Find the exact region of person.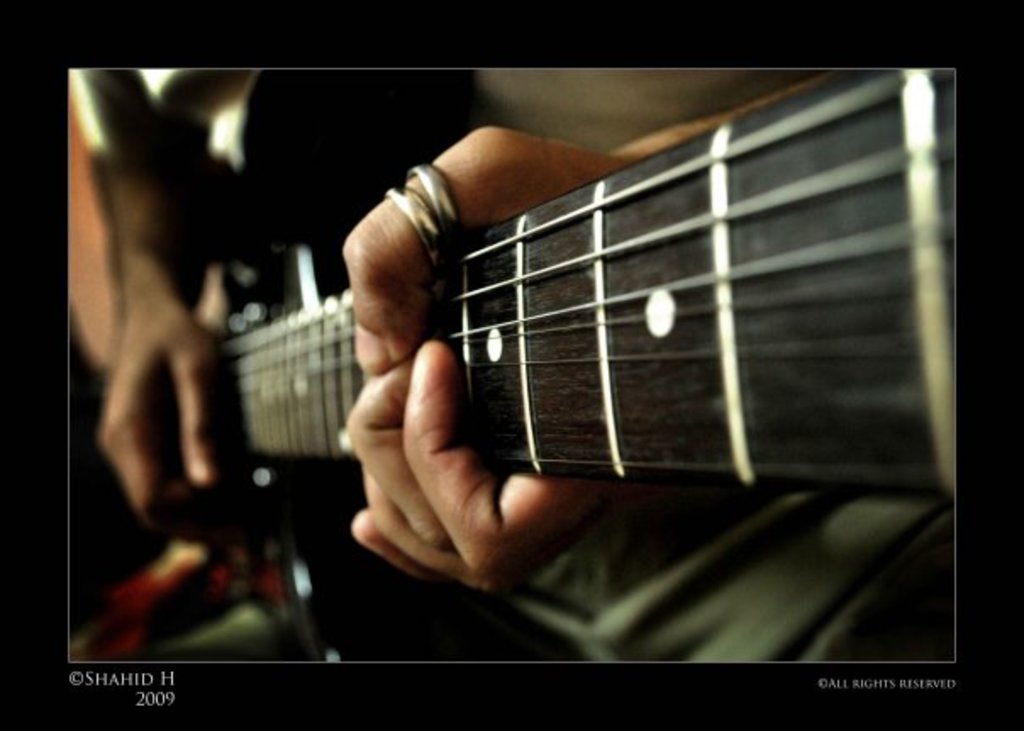
Exact region: l=76, t=88, r=324, b=655.
